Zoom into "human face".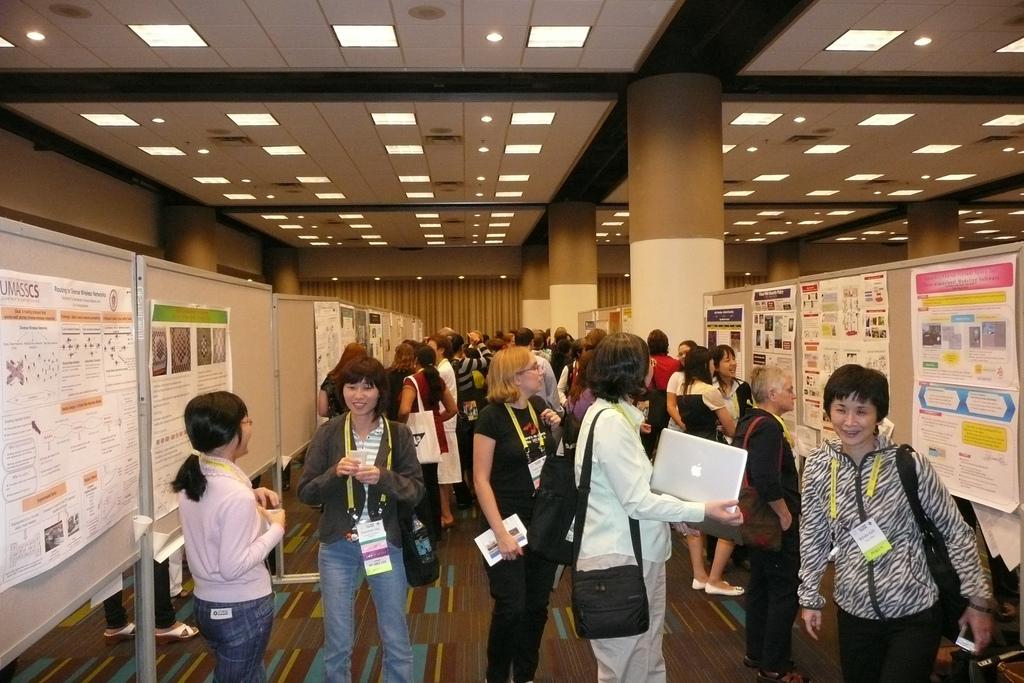
Zoom target: {"left": 240, "top": 407, "right": 253, "bottom": 454}.
